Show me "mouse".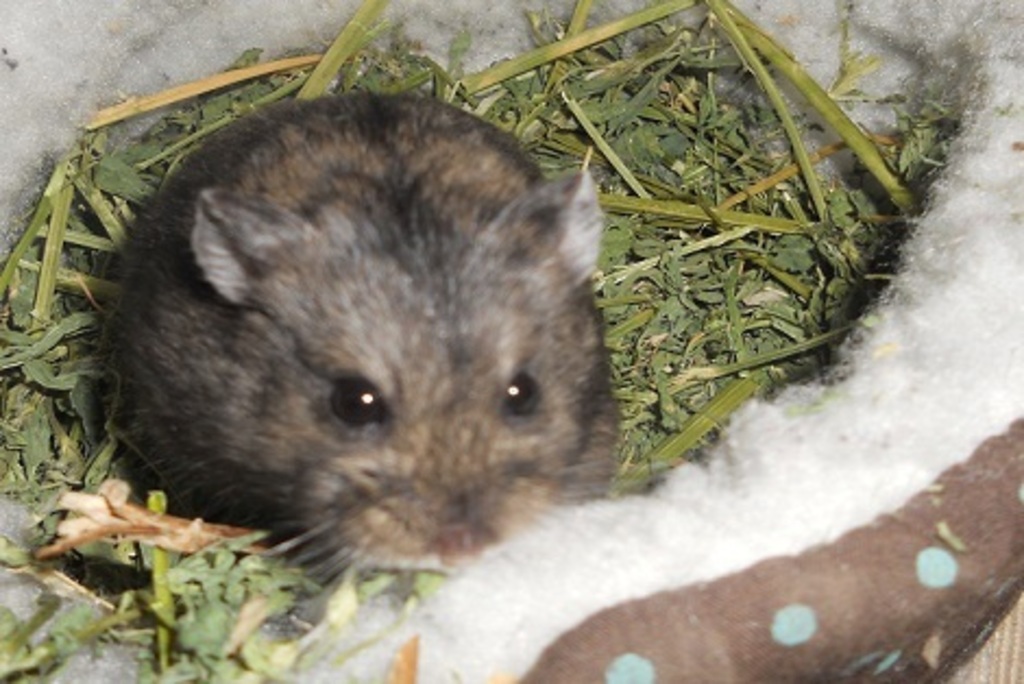
"mouse" is here: <box>81,102,625,582</box>.
